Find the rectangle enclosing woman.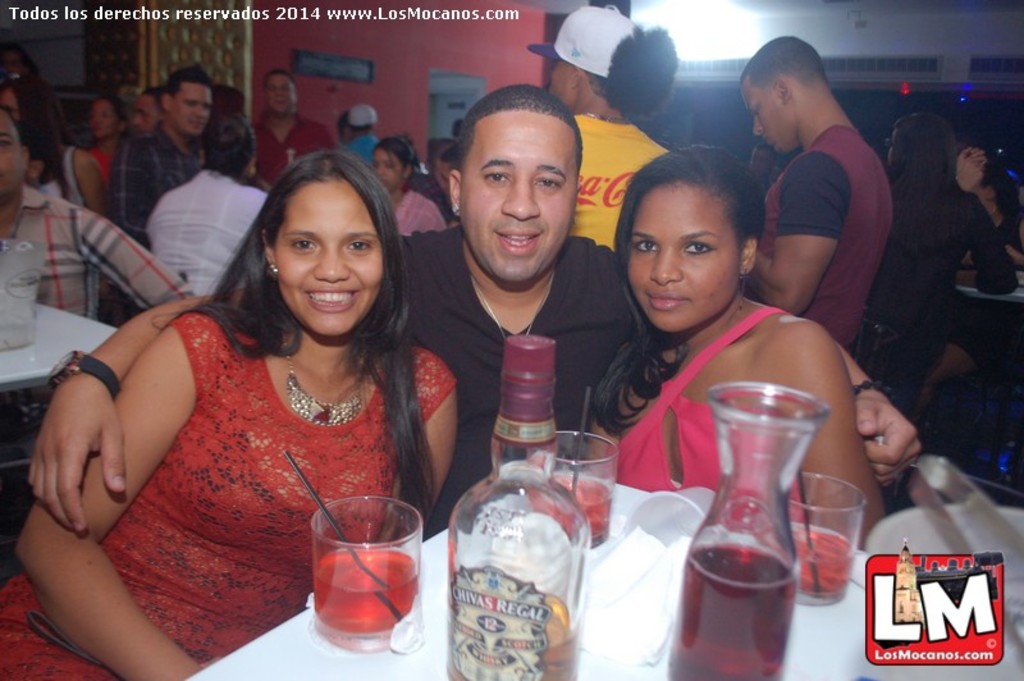
locate(371, 134, 443, 233).
